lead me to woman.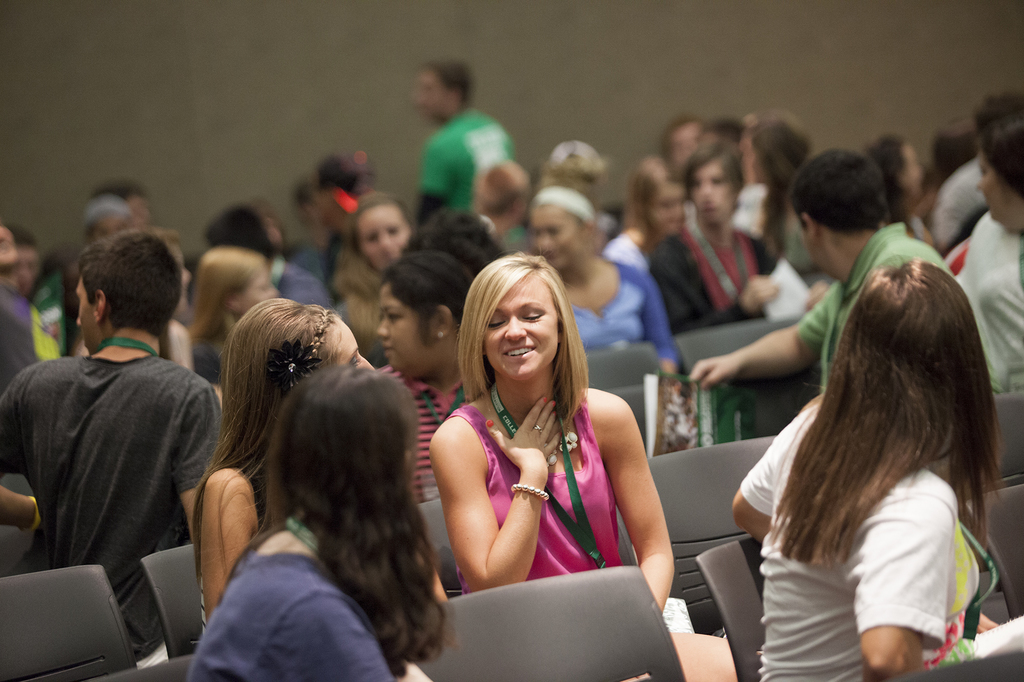
Lead to [641, 147, 773, 329].
